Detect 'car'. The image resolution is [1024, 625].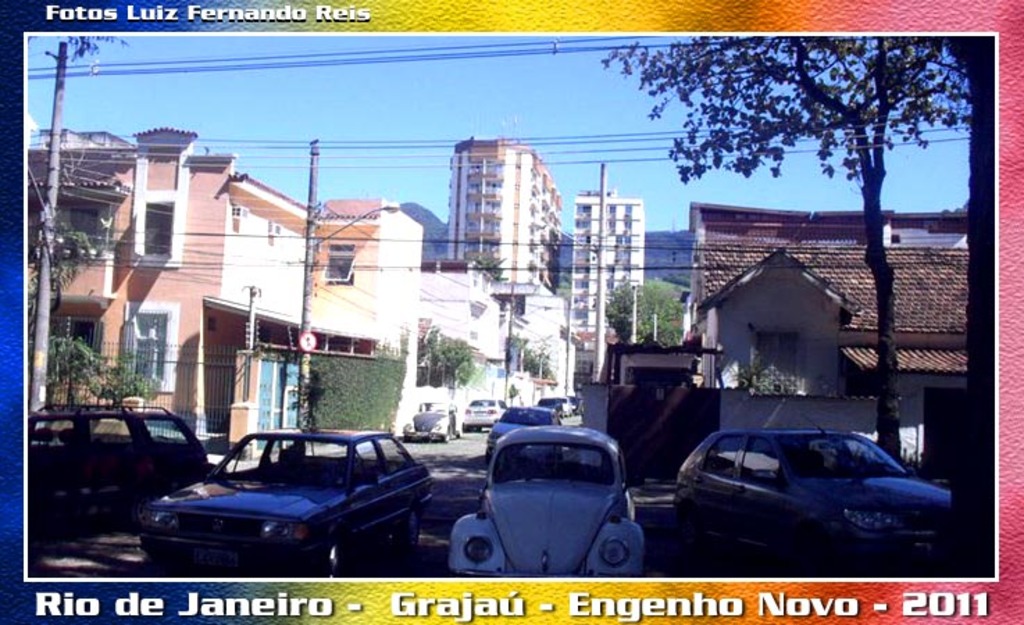
<region>31, 407, 215, 512</region>.
